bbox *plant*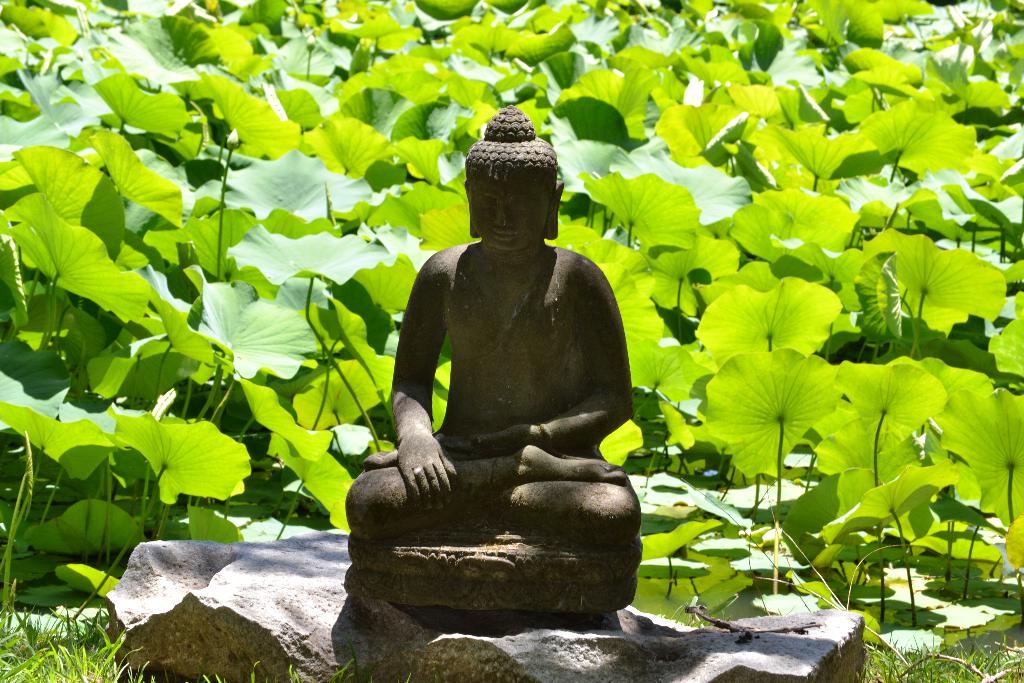
detection(641, 190, 885, 632)
